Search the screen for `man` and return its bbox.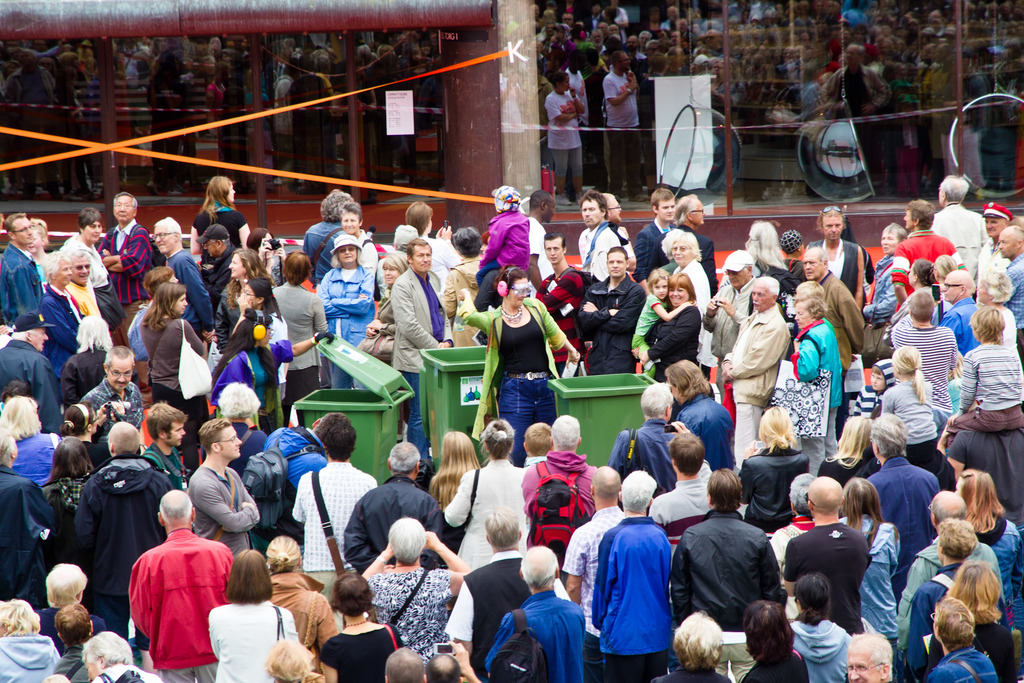
Found: locate(666, 459, 786, 682).
